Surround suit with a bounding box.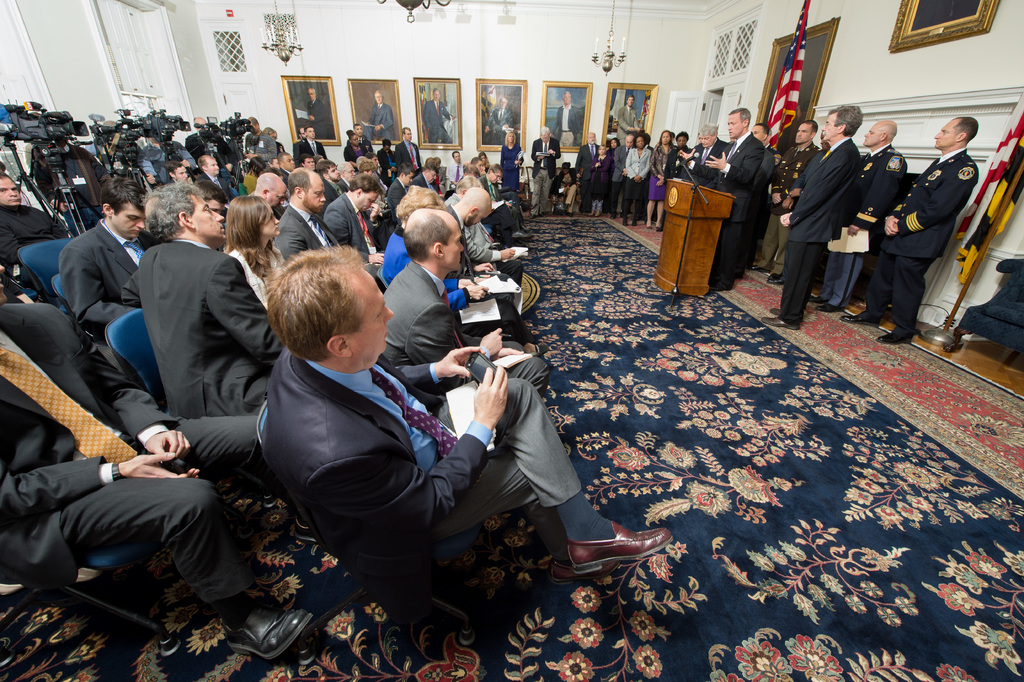
373/258/546/412.
